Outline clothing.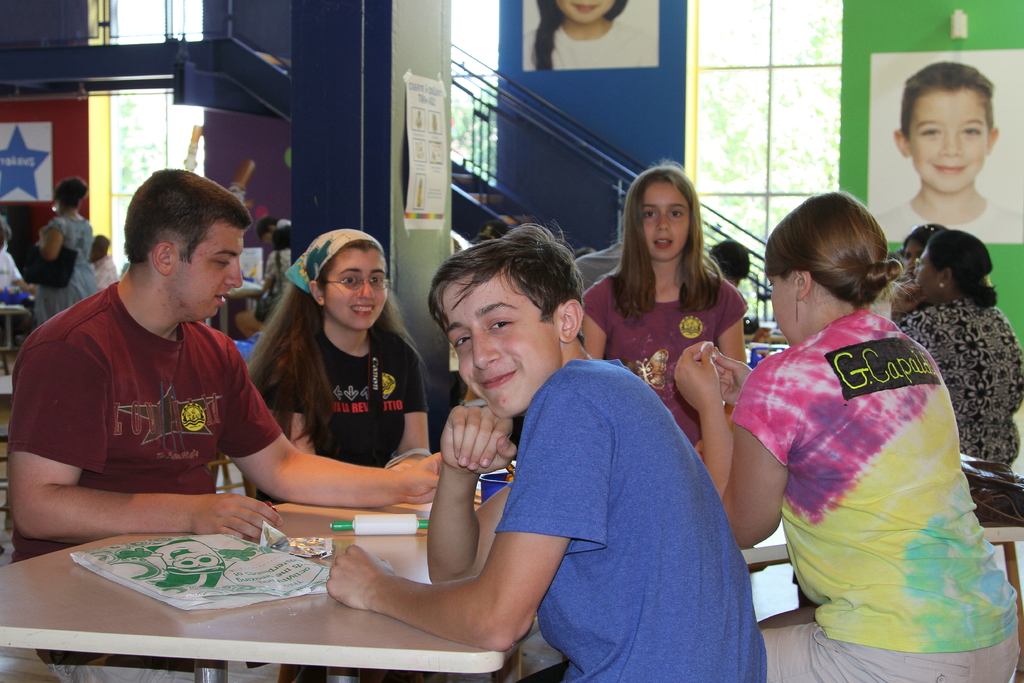
Outline: bbox=(730, 310, 1023, 682).
